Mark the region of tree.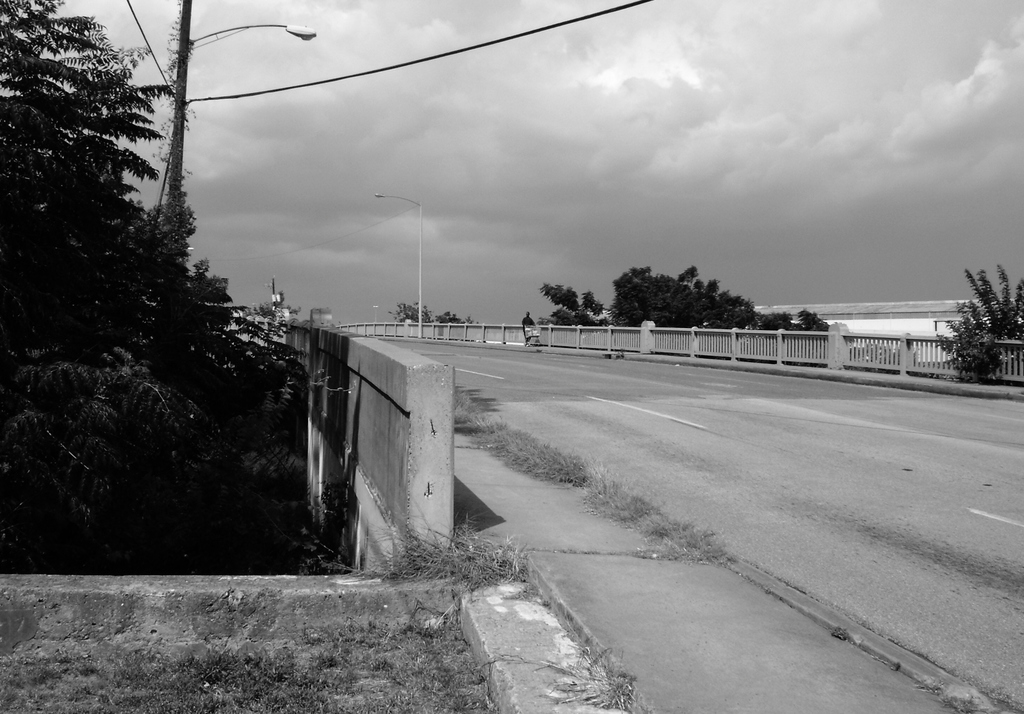
Region: [0, 0, 308, 556].
